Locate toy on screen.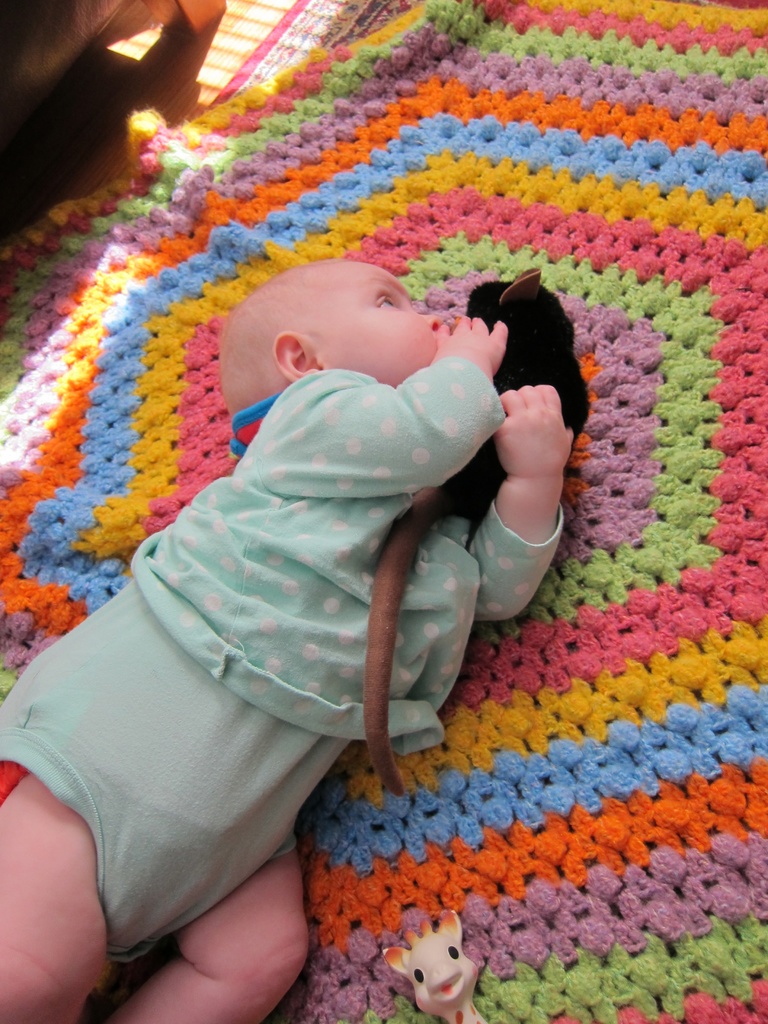
On screen at <box>378,909,480,1013</box>.
